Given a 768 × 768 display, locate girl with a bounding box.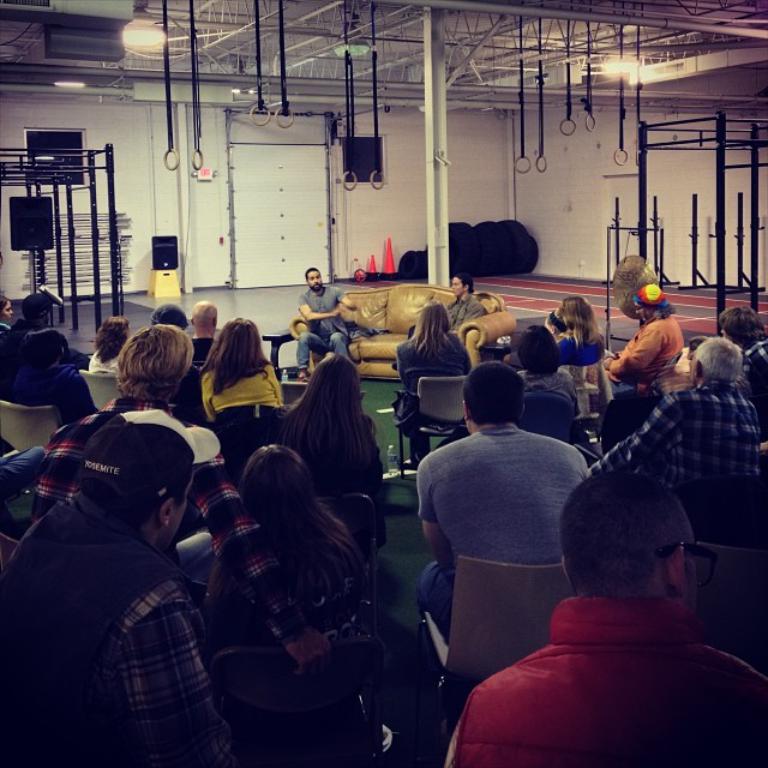
Located: pyautogui.locateOnScreen(394, 304, 473, 460).
